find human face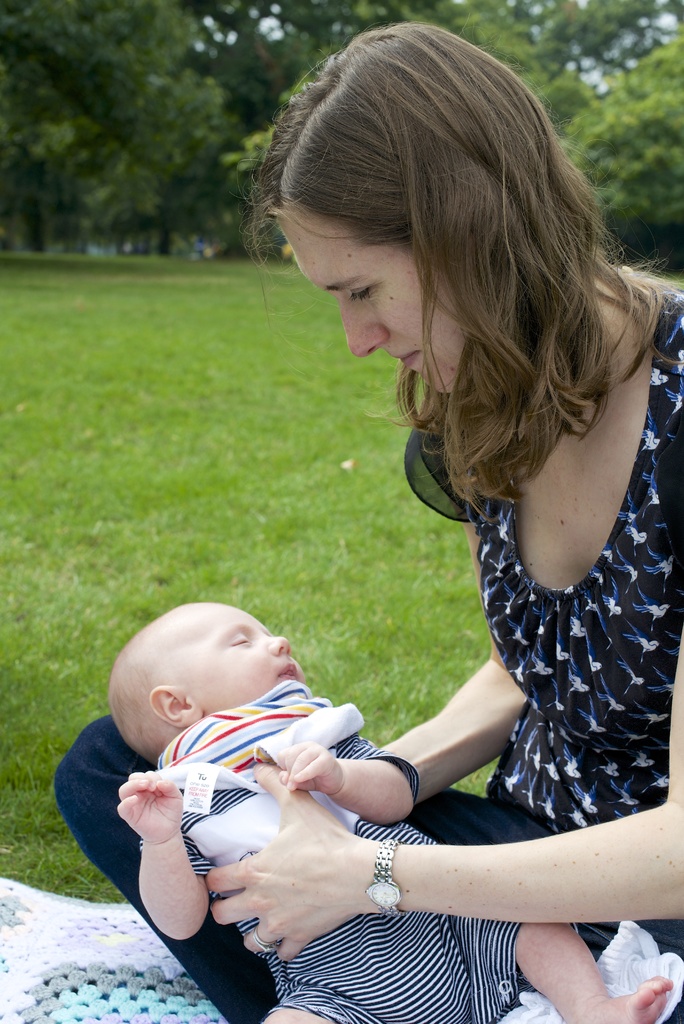
bbox(184, 592, 296, 714)
